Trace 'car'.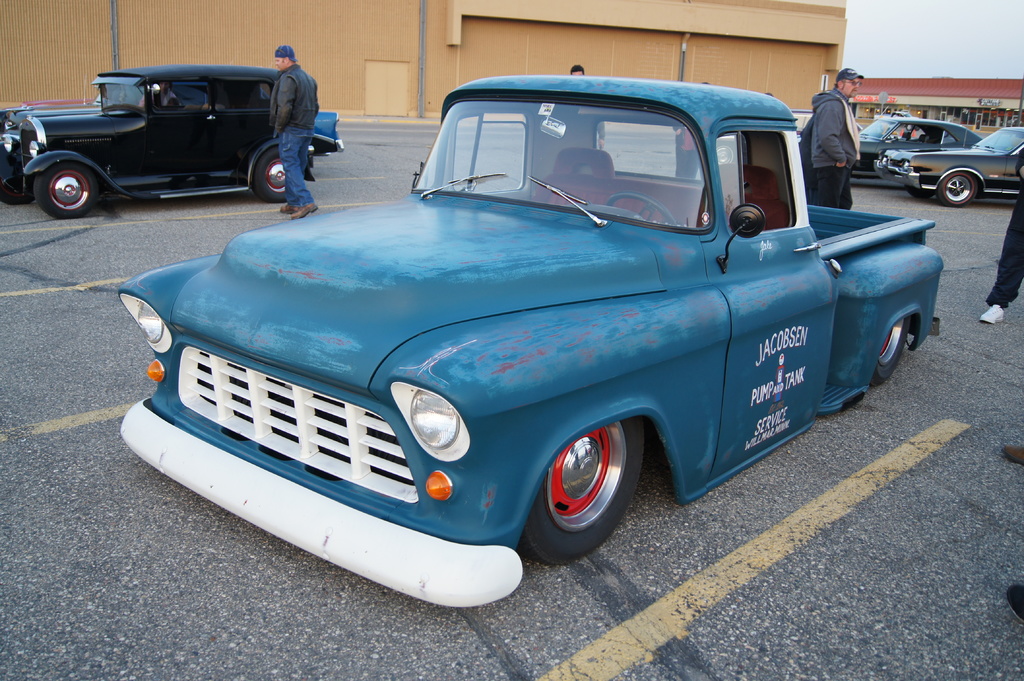
Traced to (0, 62, 312, 217).
